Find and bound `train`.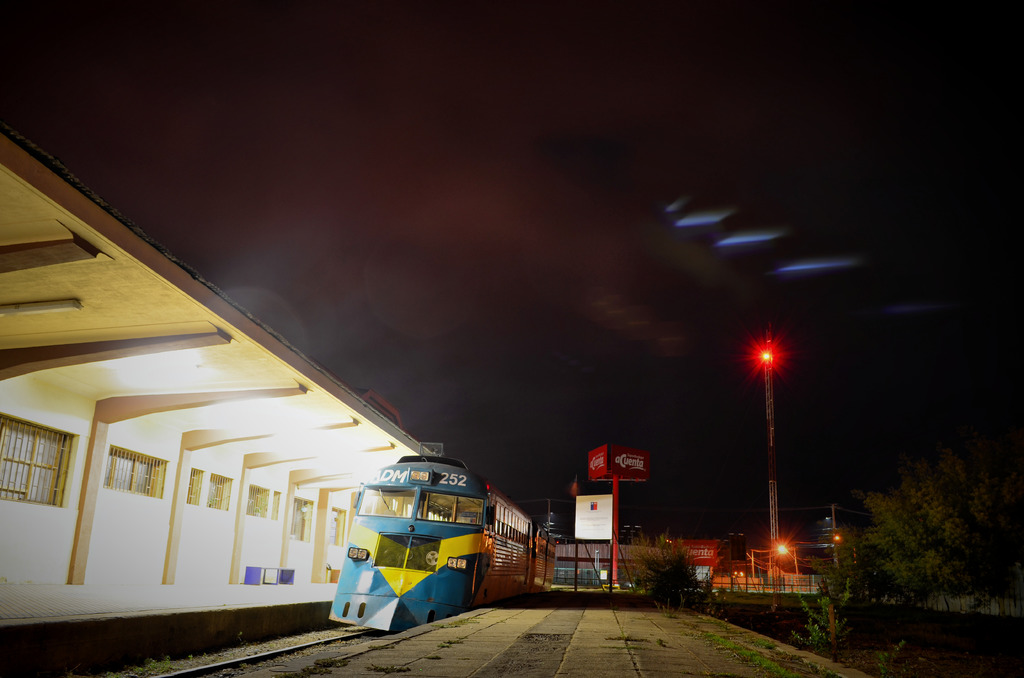
Bound: pyautogui.locateOnScreen(328, 454, 556, 633).
